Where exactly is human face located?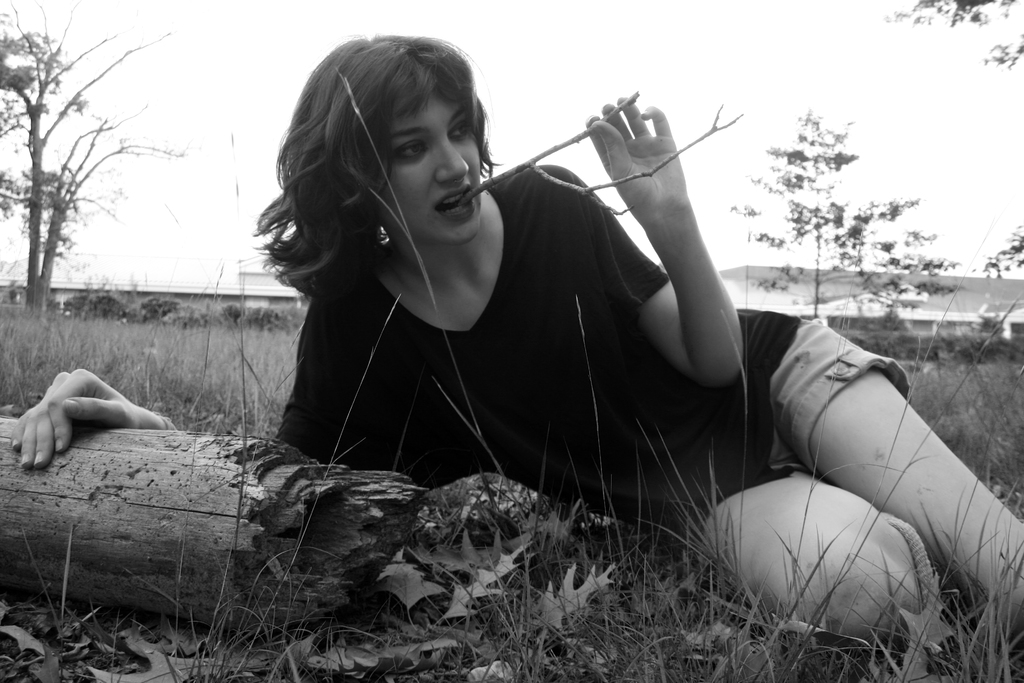
Its bounding box is 378, 97, 477, 267.
